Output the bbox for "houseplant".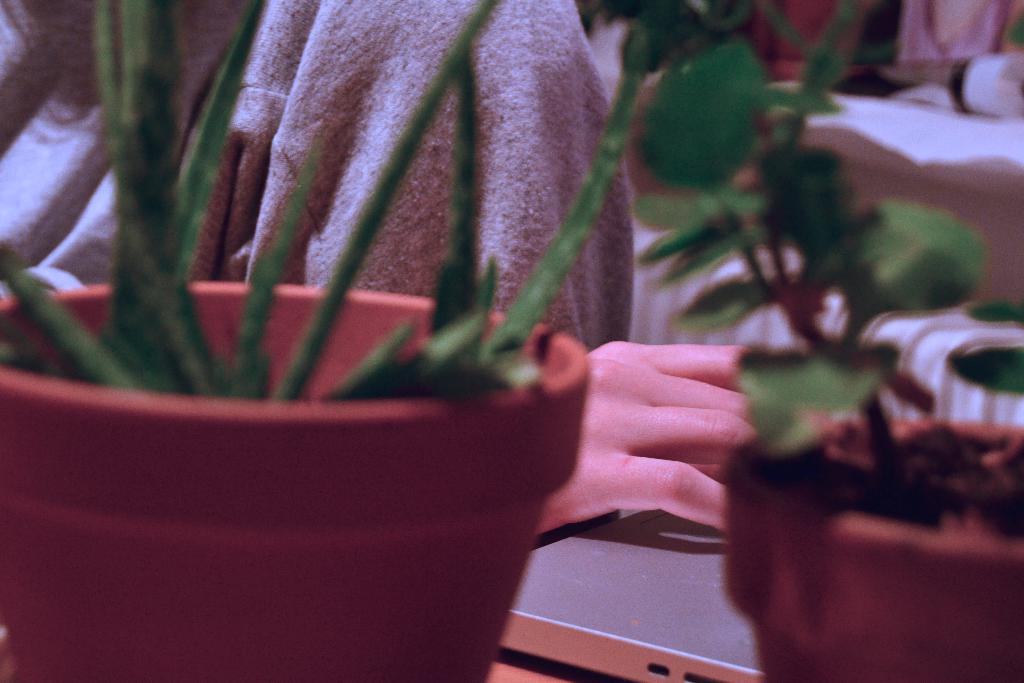
l=0, t=0, r=712, b=682.
